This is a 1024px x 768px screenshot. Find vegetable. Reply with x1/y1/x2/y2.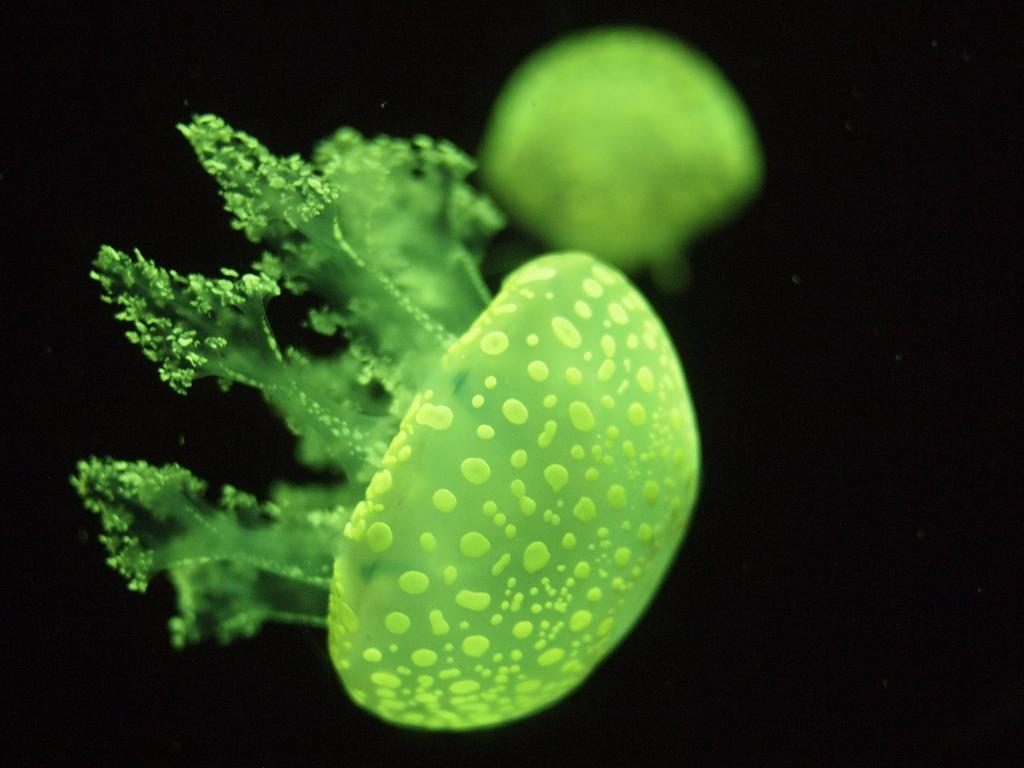
454/36/761/279.
